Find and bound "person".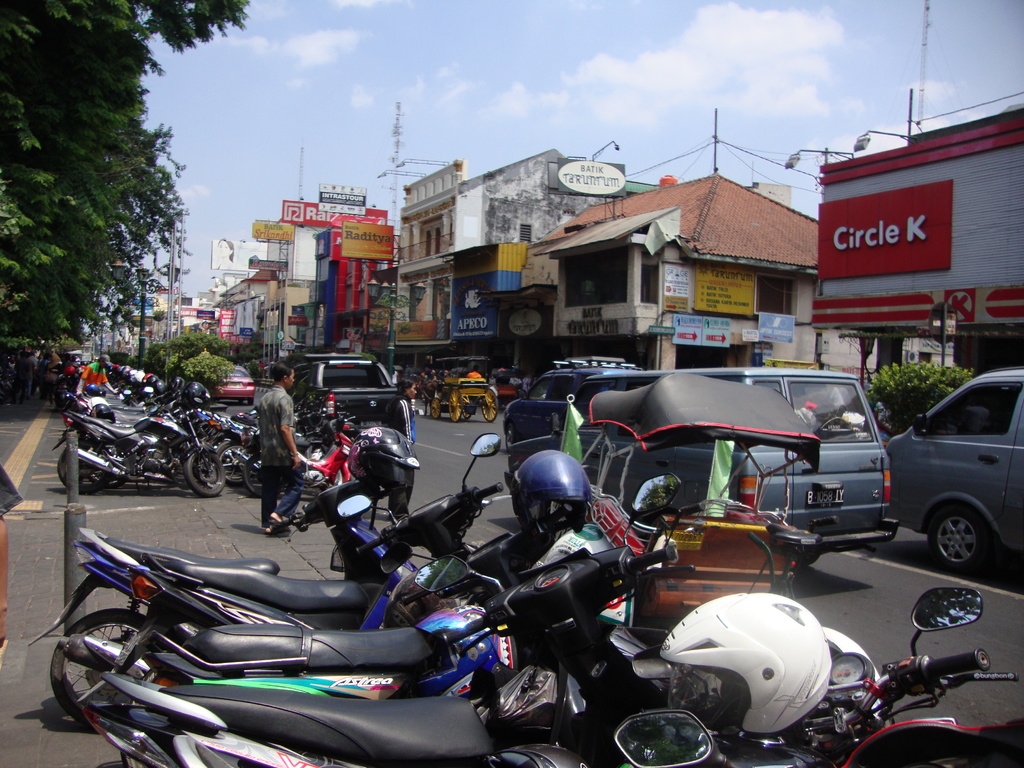
Bound: detection(256, 359, 305, 534).
